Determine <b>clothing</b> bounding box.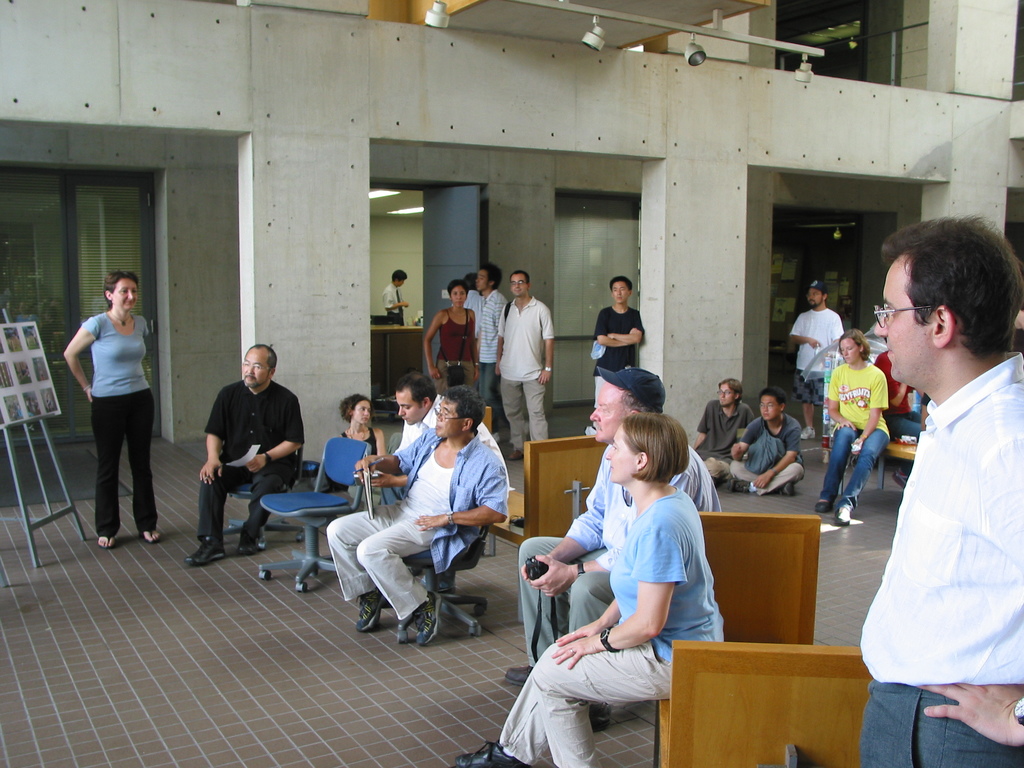
Determined: (858, 317, 1019, 742).
